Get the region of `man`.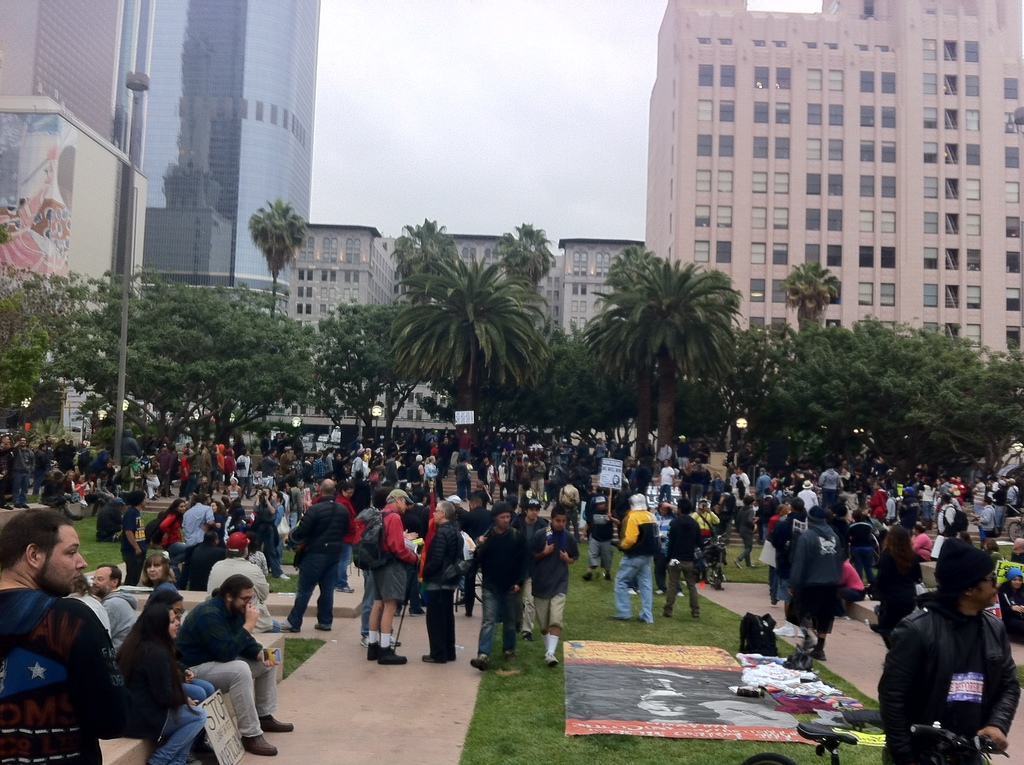
crop(206, 530, 282, 634).
